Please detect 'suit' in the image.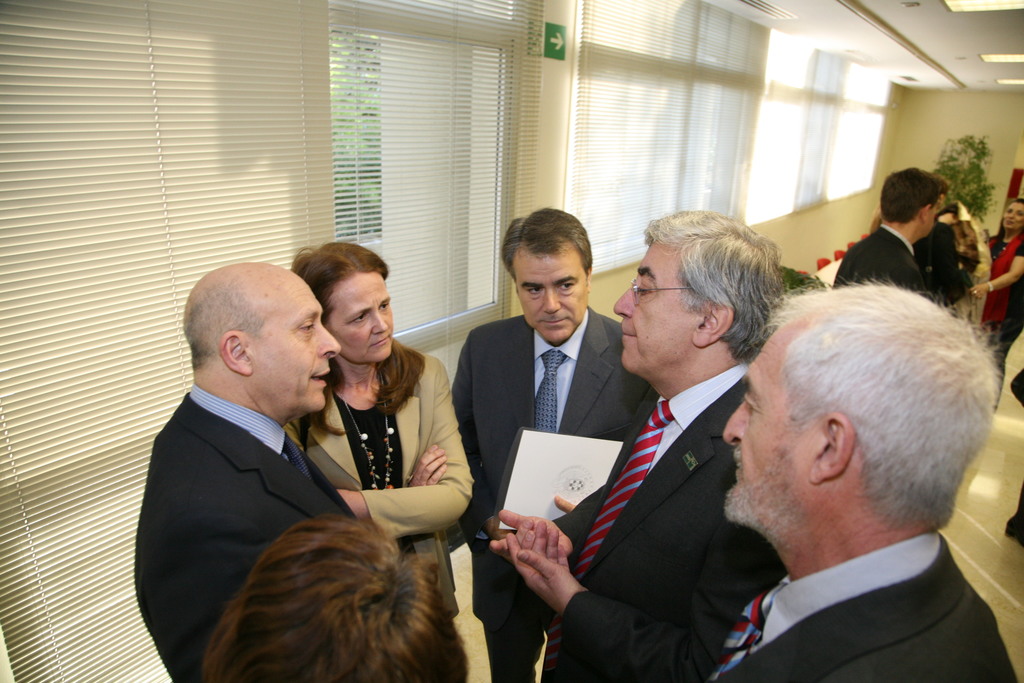
701, 532, 1023, 682.
